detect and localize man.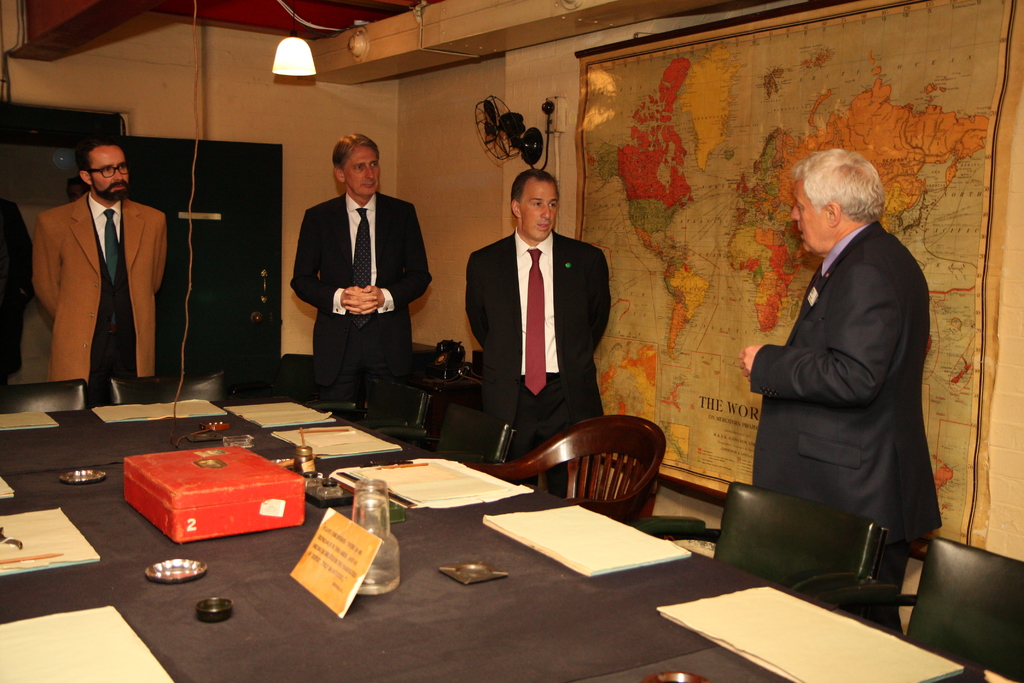
Localized at 284 131 430 377.
